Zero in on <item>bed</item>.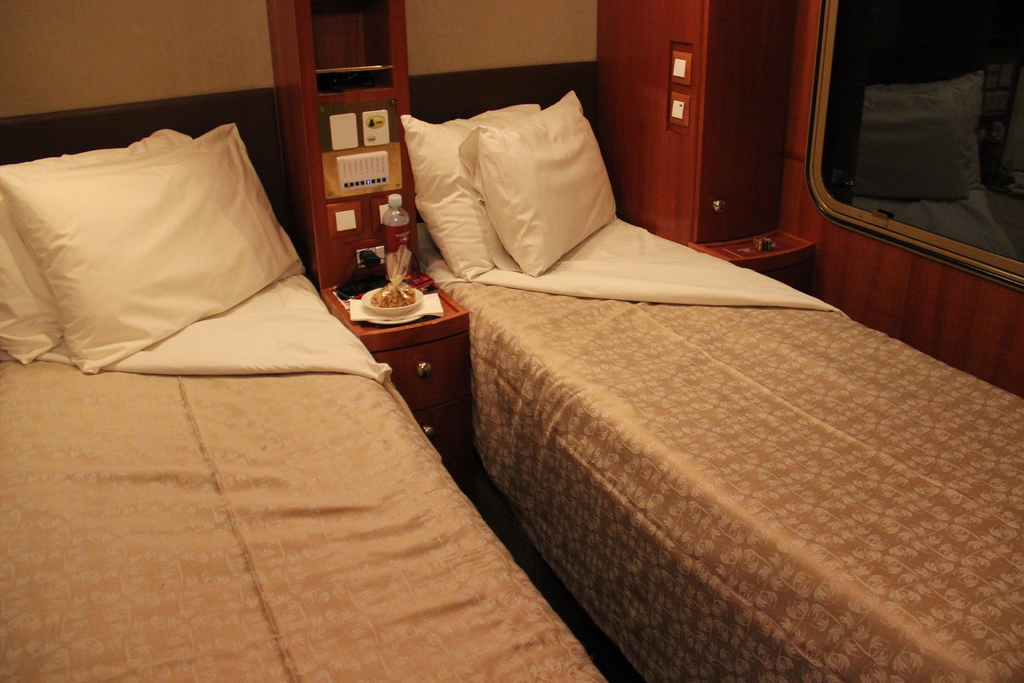
Zeroed in: box(391, 45, 996, 664).
